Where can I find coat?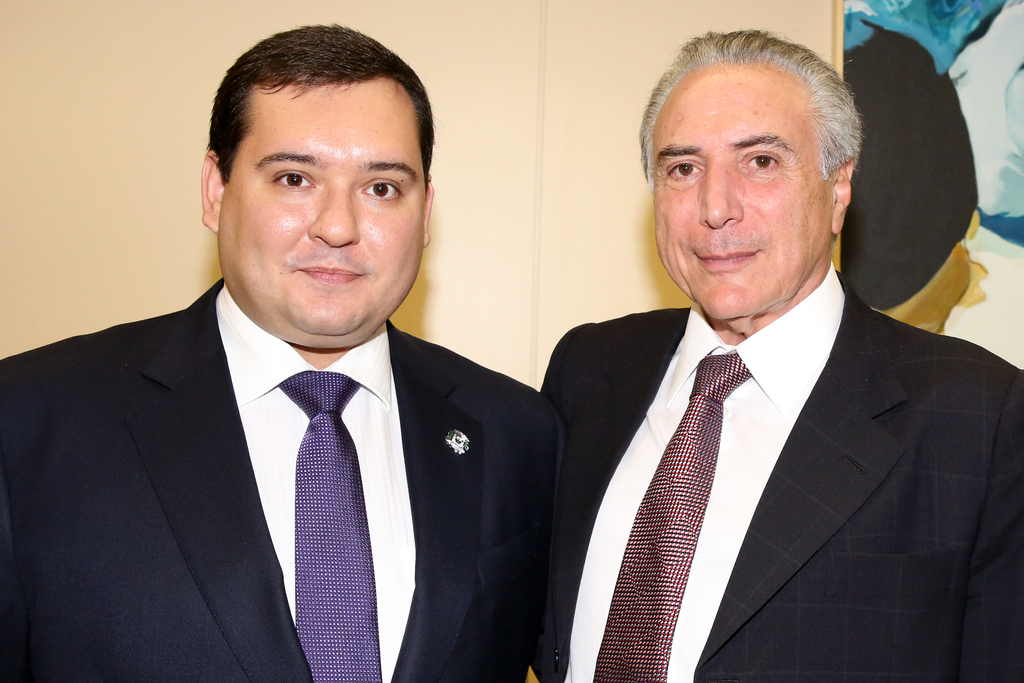
You can find it at x1=0 y1=268 x2=546 y2=682.
